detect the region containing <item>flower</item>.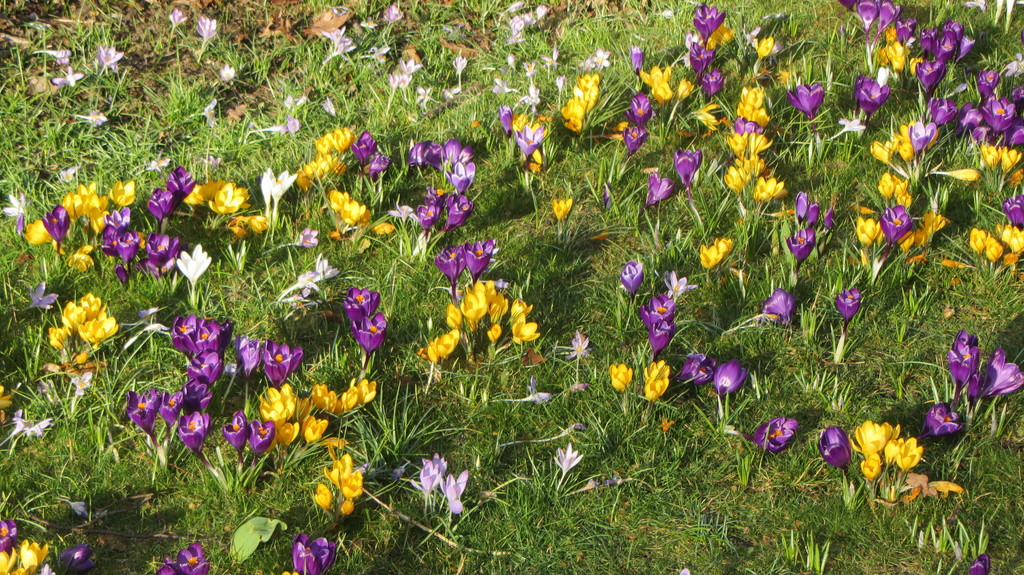
(x1=0, y1=517, x2=17, y2=547).
